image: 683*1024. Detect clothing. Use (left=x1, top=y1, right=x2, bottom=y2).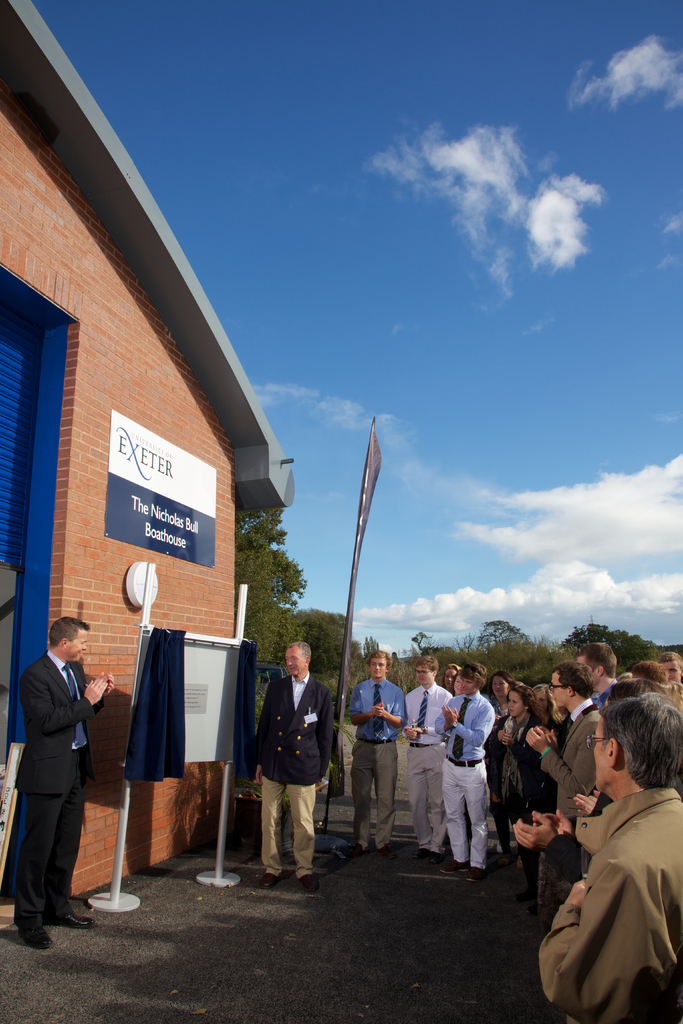
(left=360, top=684, right=397, bottom=736).
